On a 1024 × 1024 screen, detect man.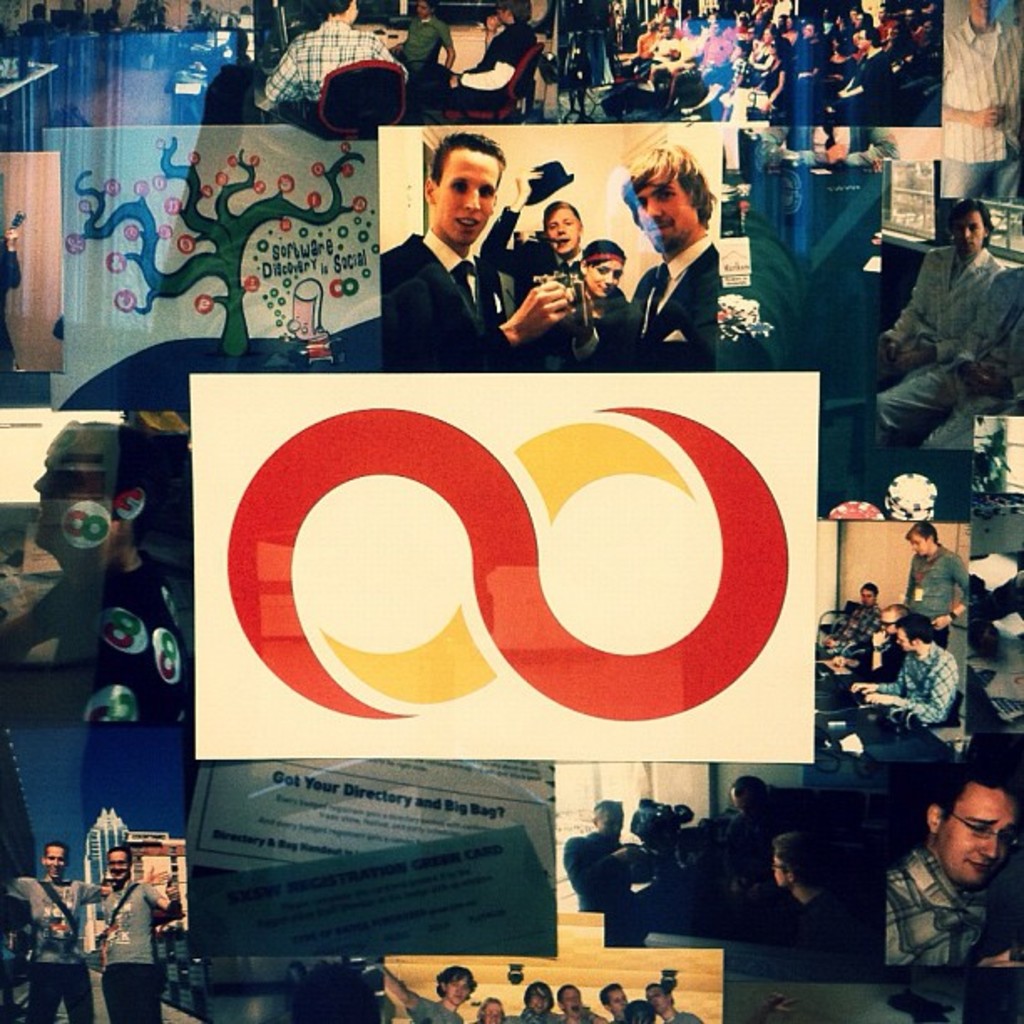
835,621,962,756.
